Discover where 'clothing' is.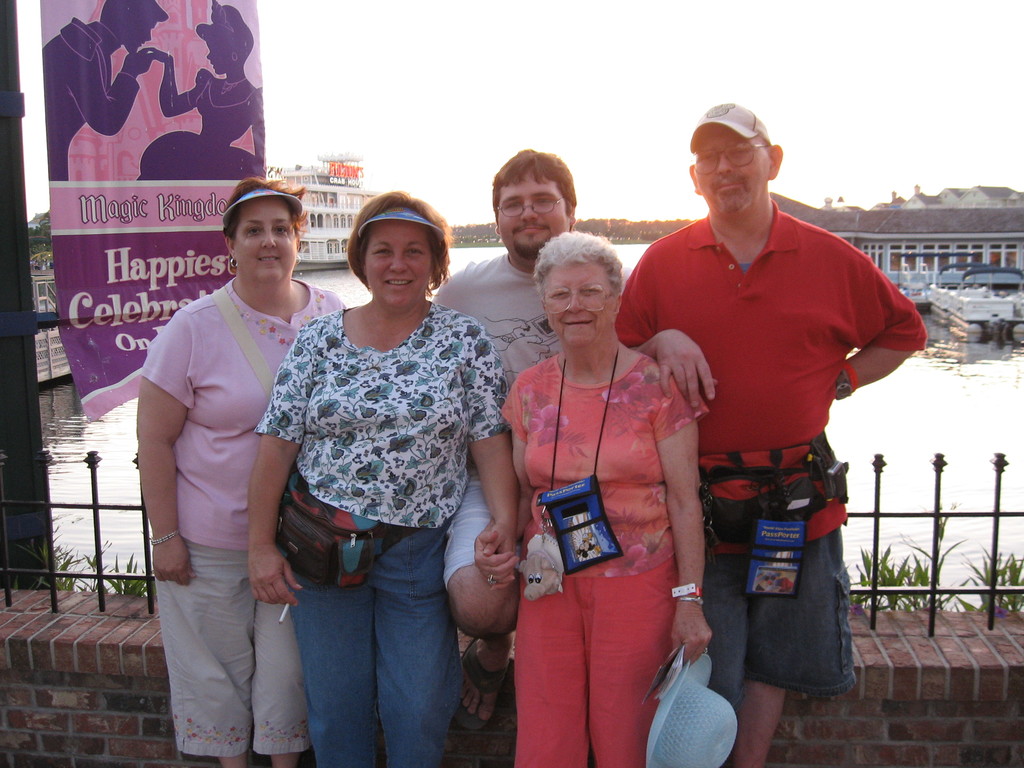
Discovered at bbox(141, 65, 266, 182).
